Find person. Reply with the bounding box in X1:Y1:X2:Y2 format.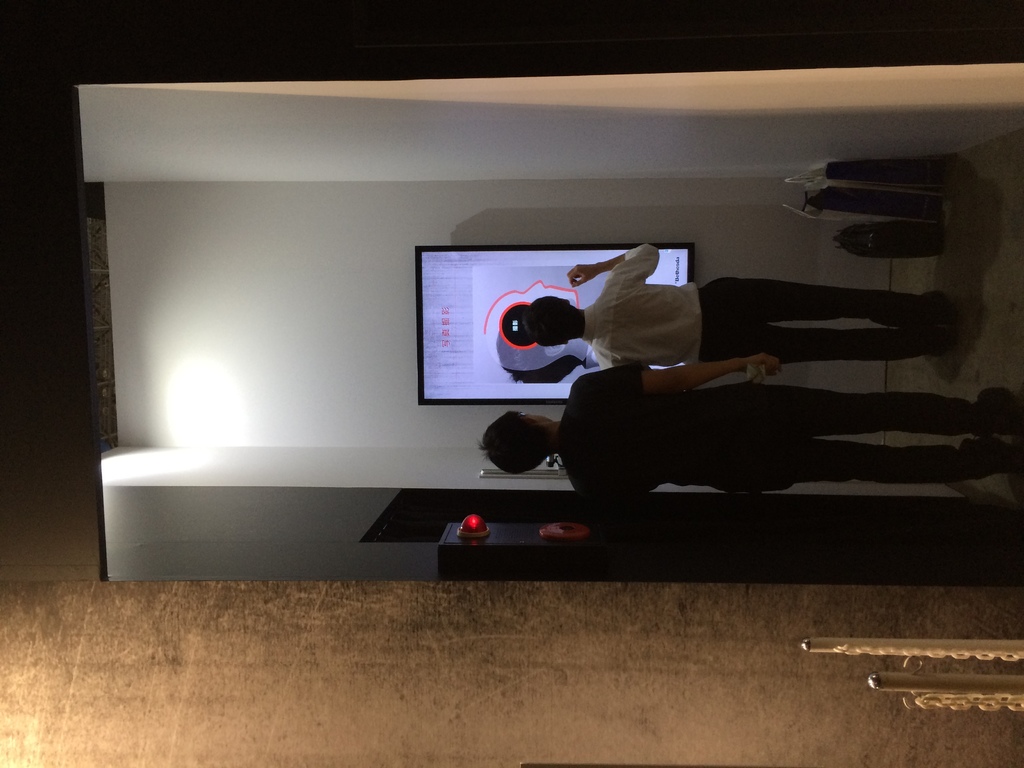
488:245:986:379.
